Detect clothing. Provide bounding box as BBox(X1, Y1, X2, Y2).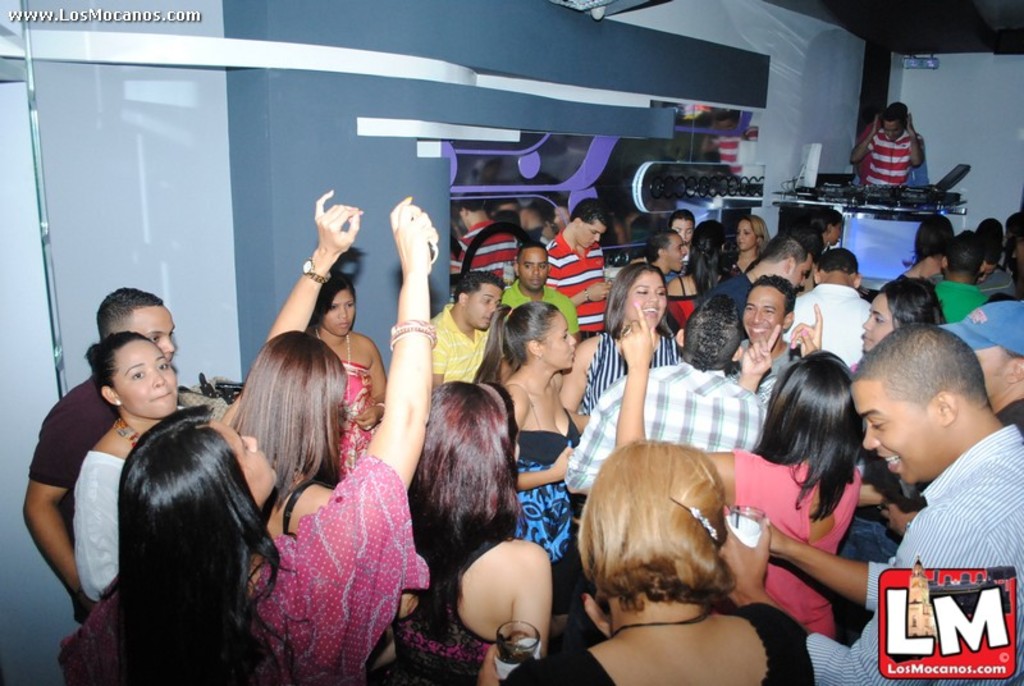
BBox(320, 360, 381, 476).
